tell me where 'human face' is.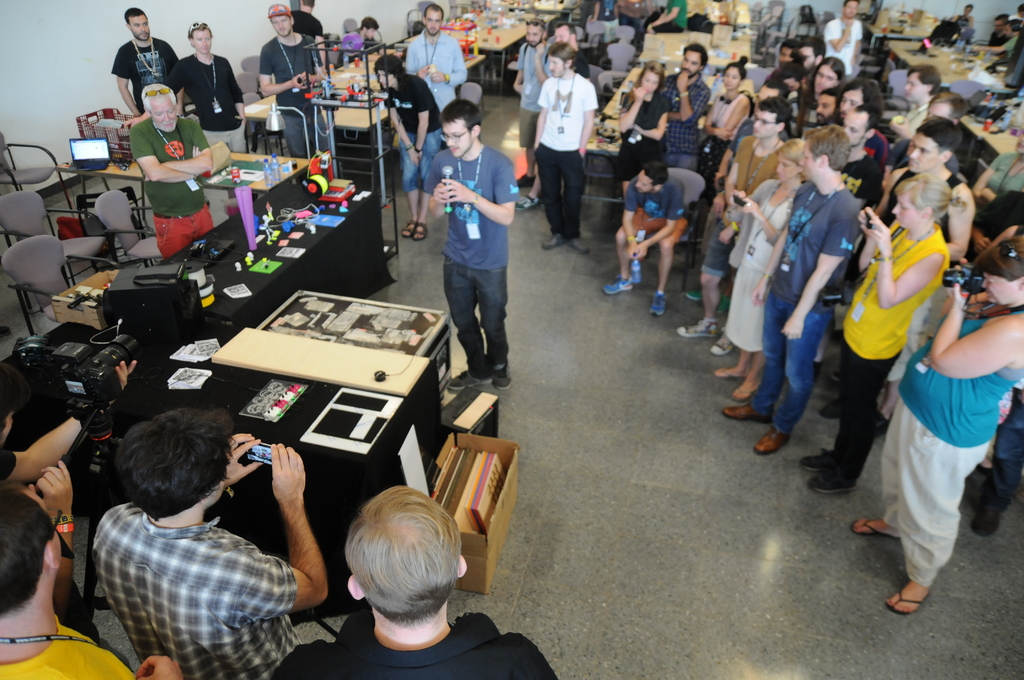
'human face' is at detection(755, 82, 787, 99).
